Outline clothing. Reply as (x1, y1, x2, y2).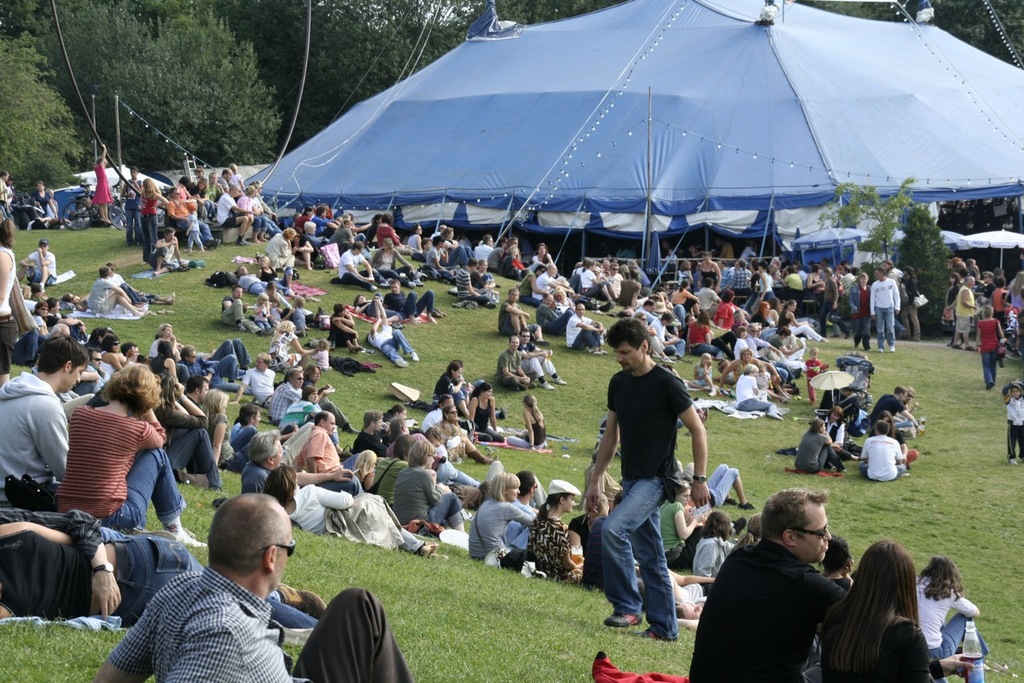
(1003, 399, 1023, 459).
